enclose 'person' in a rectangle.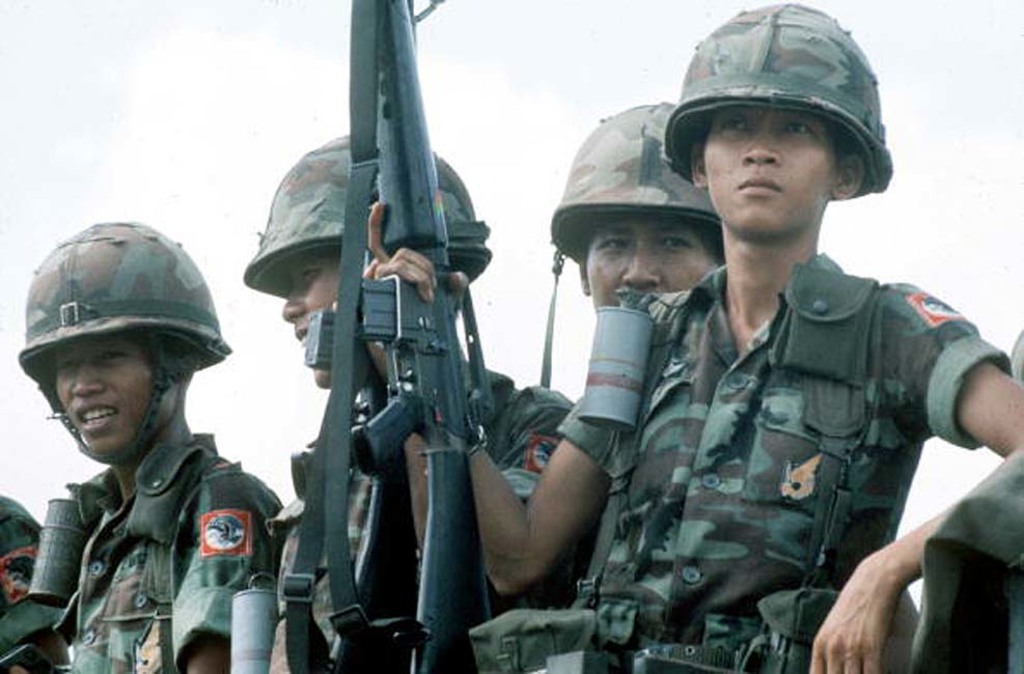
x1=260 y1=124 x2=577 y2=673.
